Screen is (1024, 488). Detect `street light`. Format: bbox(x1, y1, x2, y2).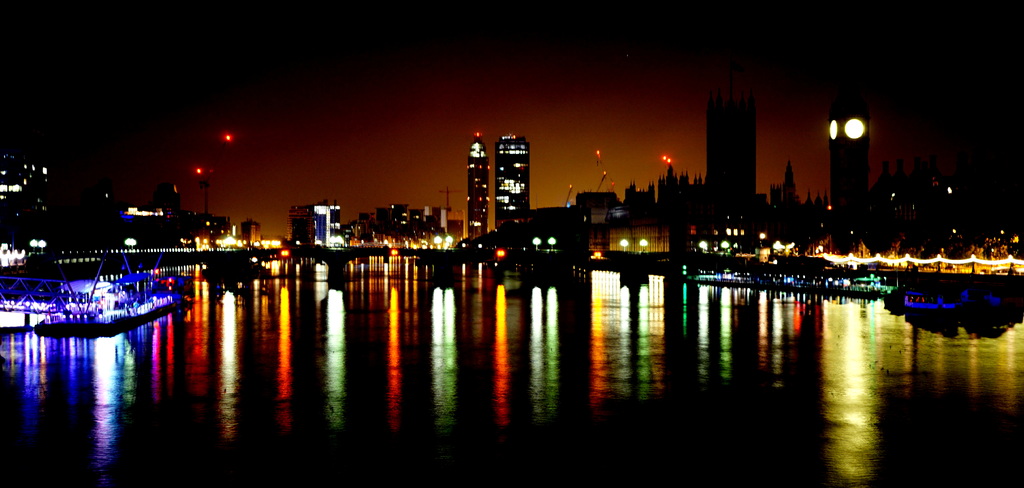
bbox(143, 130, 267, 267).
